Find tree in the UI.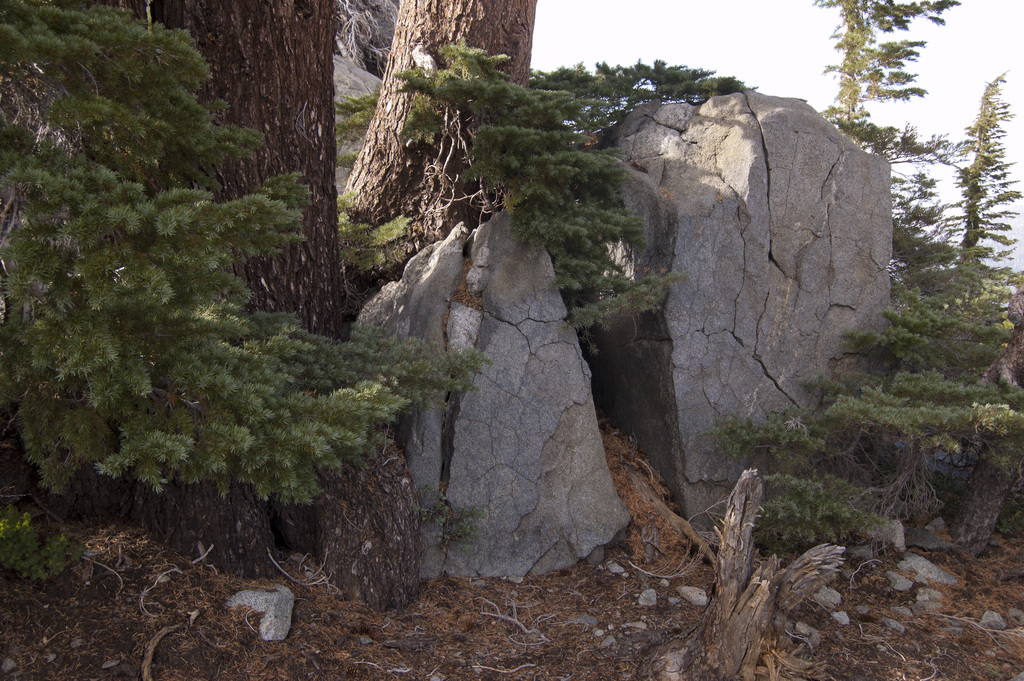
UI element at BBox(0, 3, 758, 616).
